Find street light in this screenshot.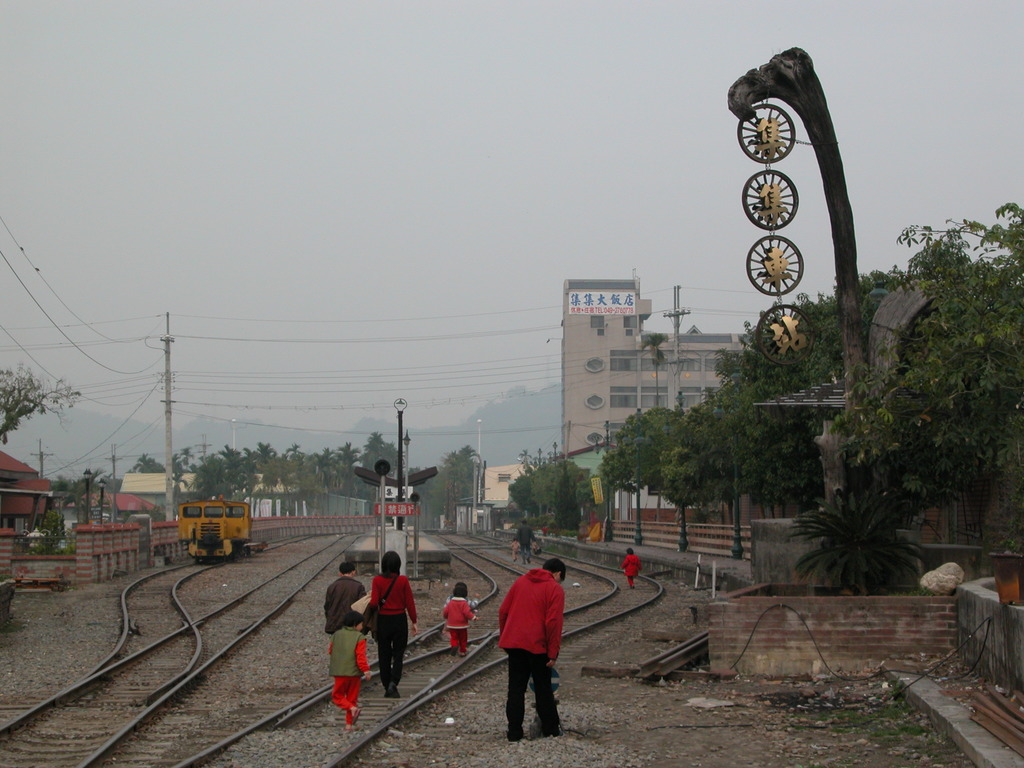
The bounding box for street light is 545 440 563 474.
